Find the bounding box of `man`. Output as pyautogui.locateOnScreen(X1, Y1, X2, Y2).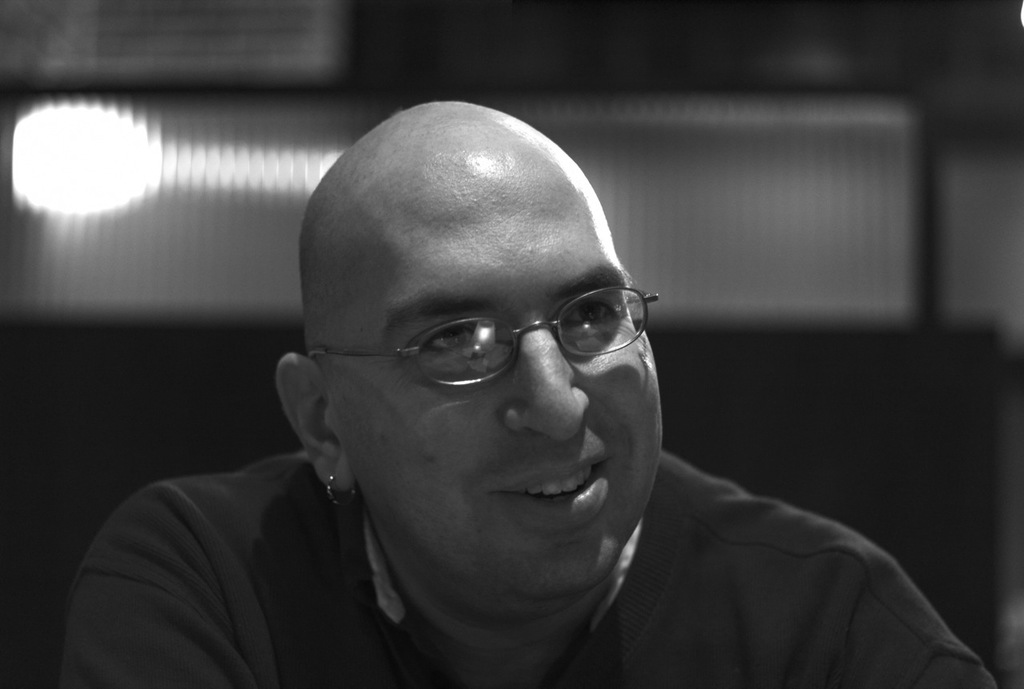
pyautogui.locateOnScreen(72, 110, 906, 688).
